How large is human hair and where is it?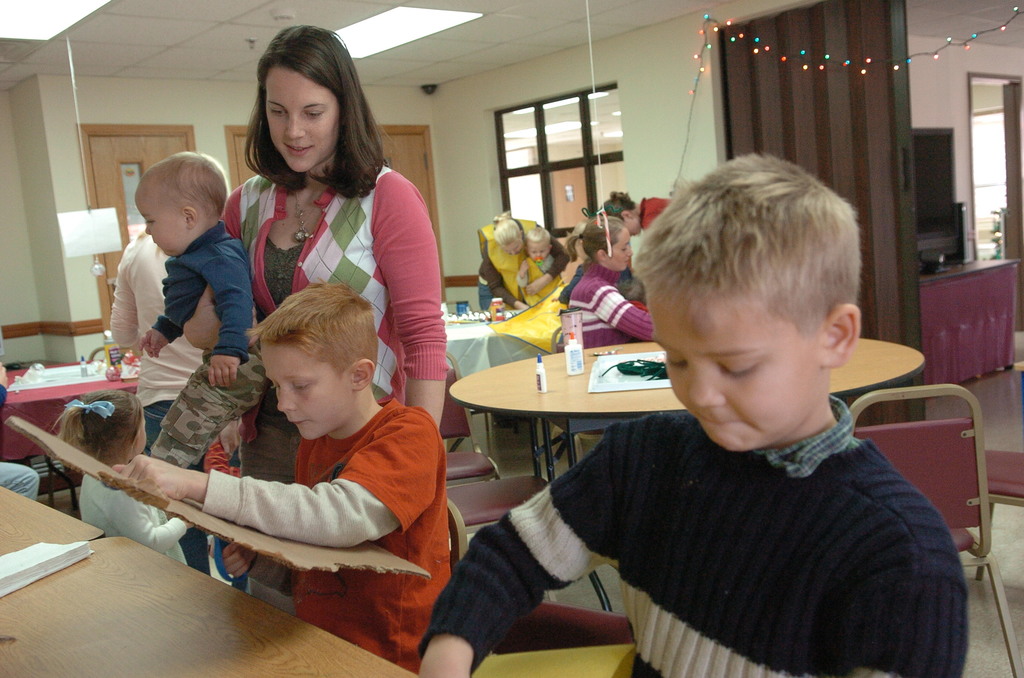
Bounding box: crop(233, 25, 362, 206).
